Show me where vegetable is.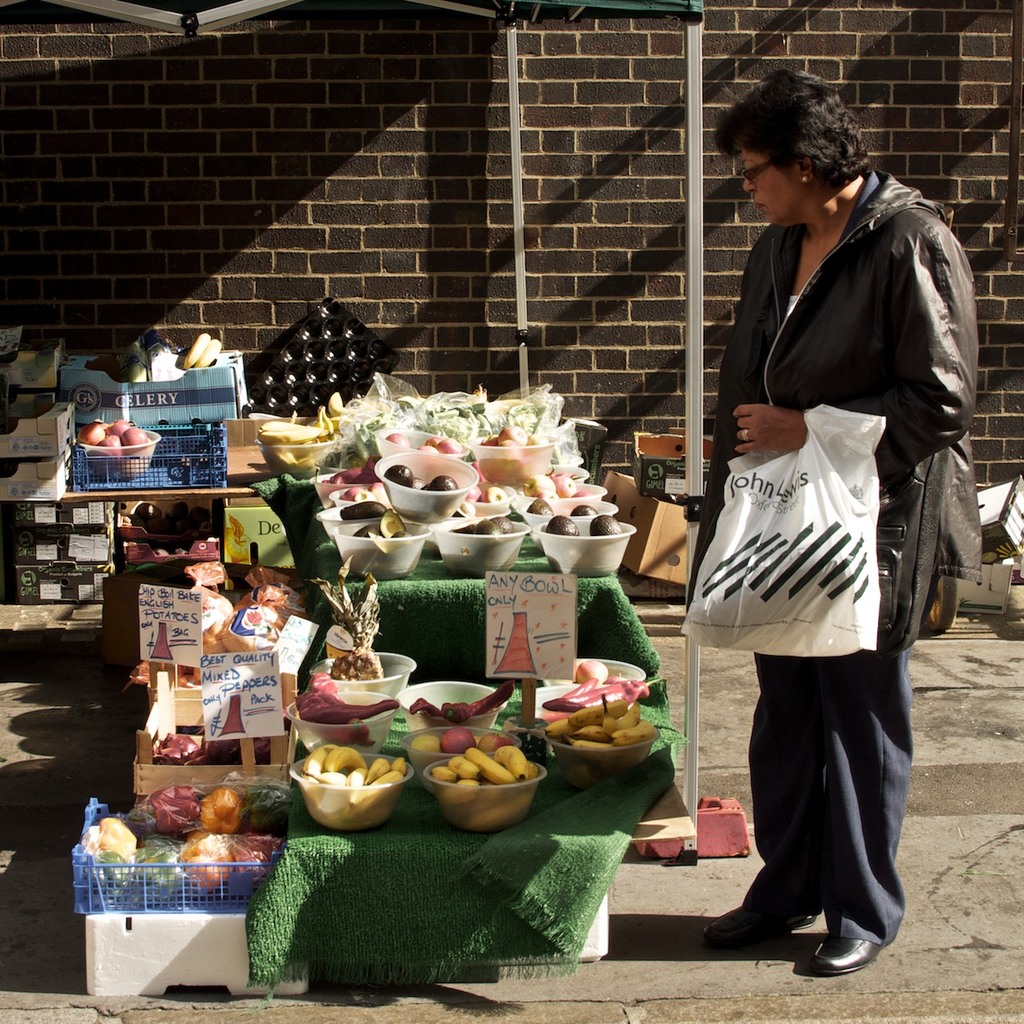
vegetable is at [198, 787, 242, 833].
